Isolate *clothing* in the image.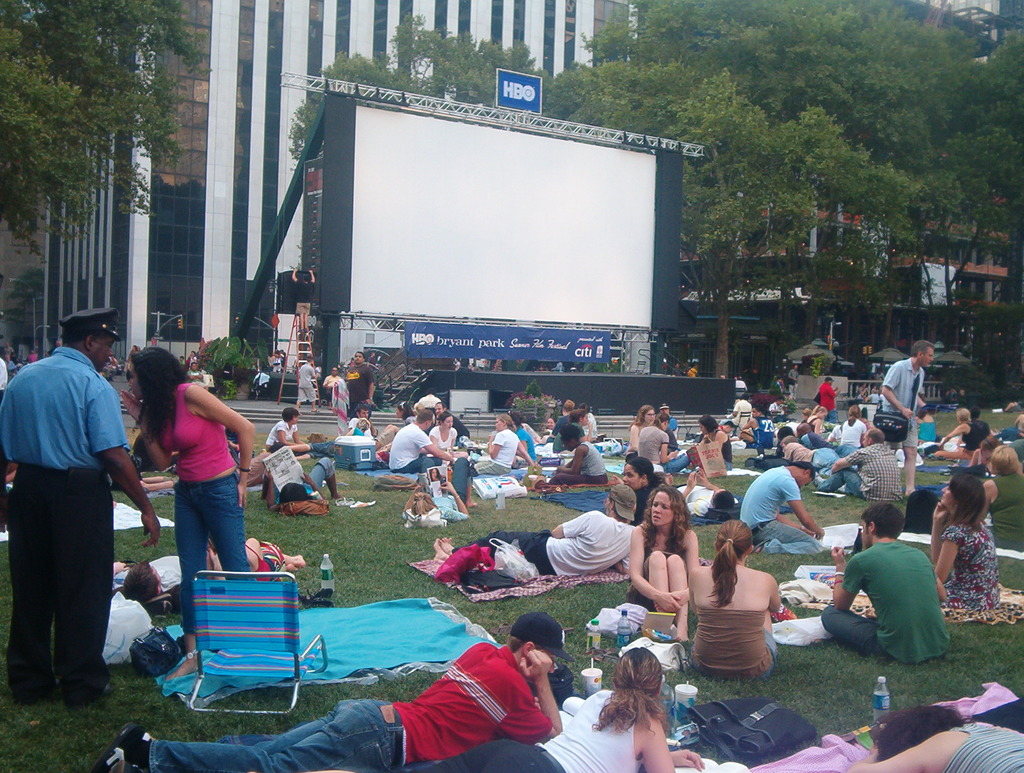
Isolated region: bbox=(345, 414, 373, 431).
